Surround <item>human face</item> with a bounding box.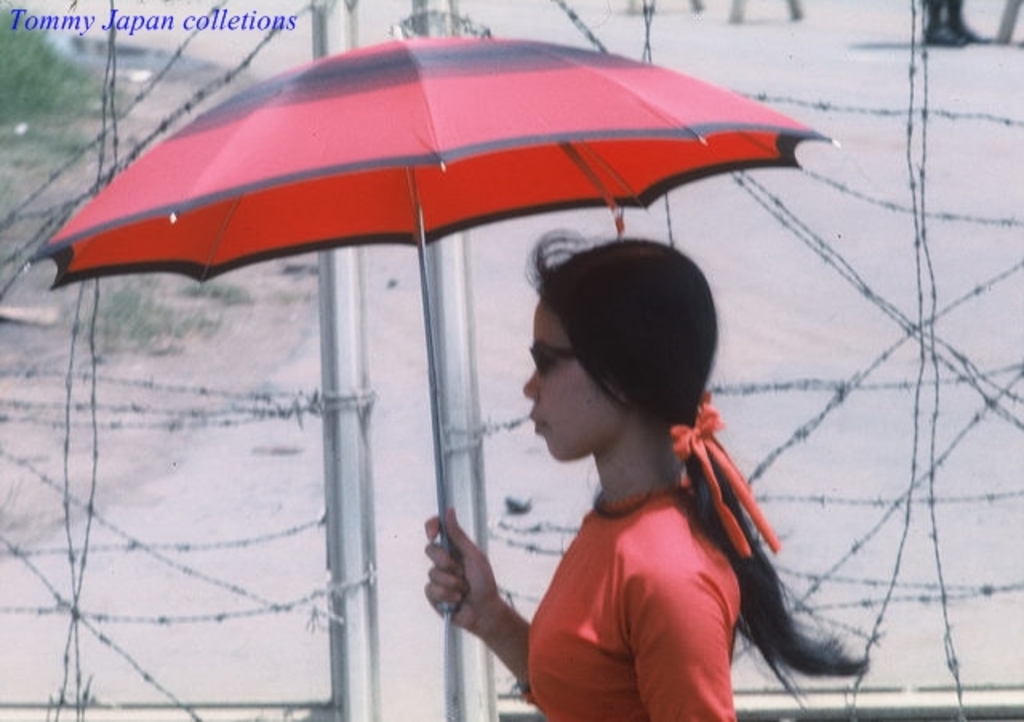
Rect(523, 307, 598, 459).
